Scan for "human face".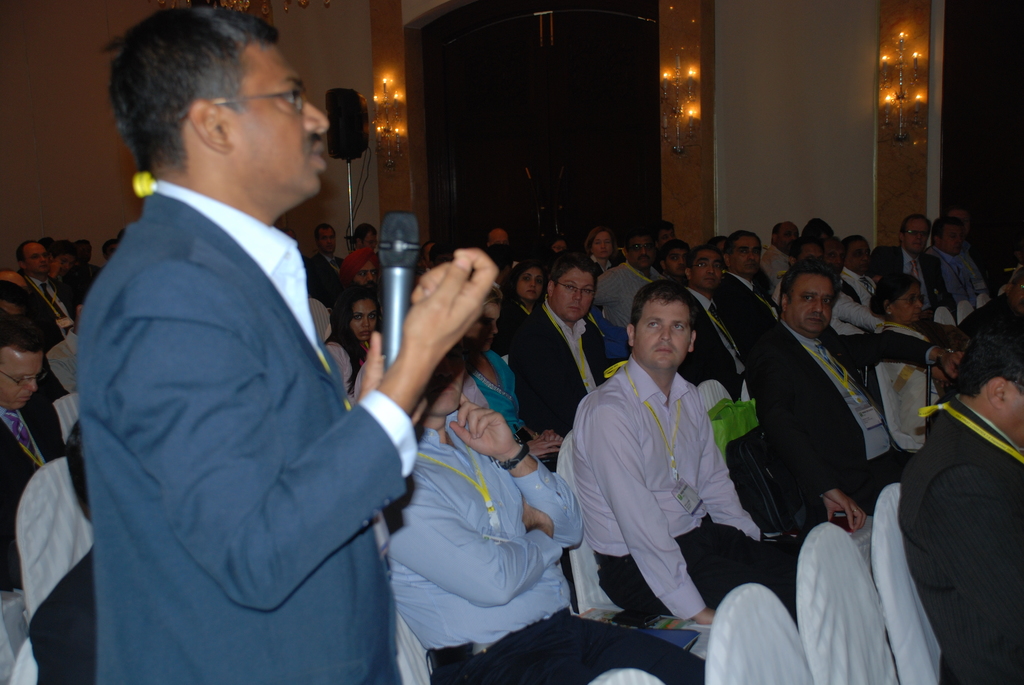
Scan result: crop(788, 274, 834, 336).
